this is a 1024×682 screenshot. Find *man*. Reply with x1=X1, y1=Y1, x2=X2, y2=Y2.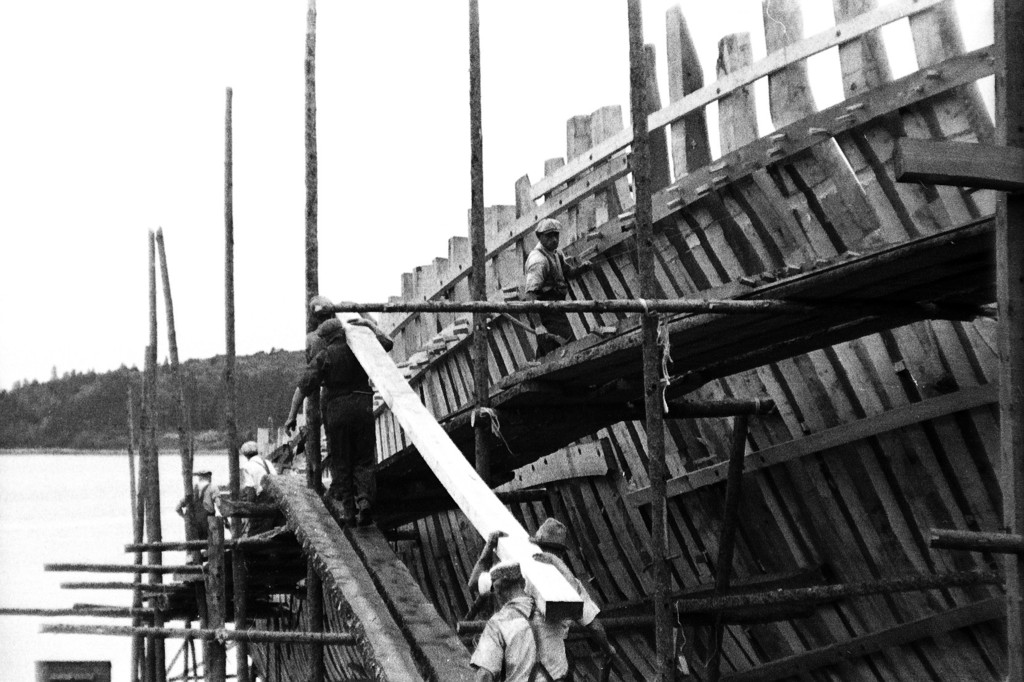
x1=303, y1=295, x2=349, y2=471.
